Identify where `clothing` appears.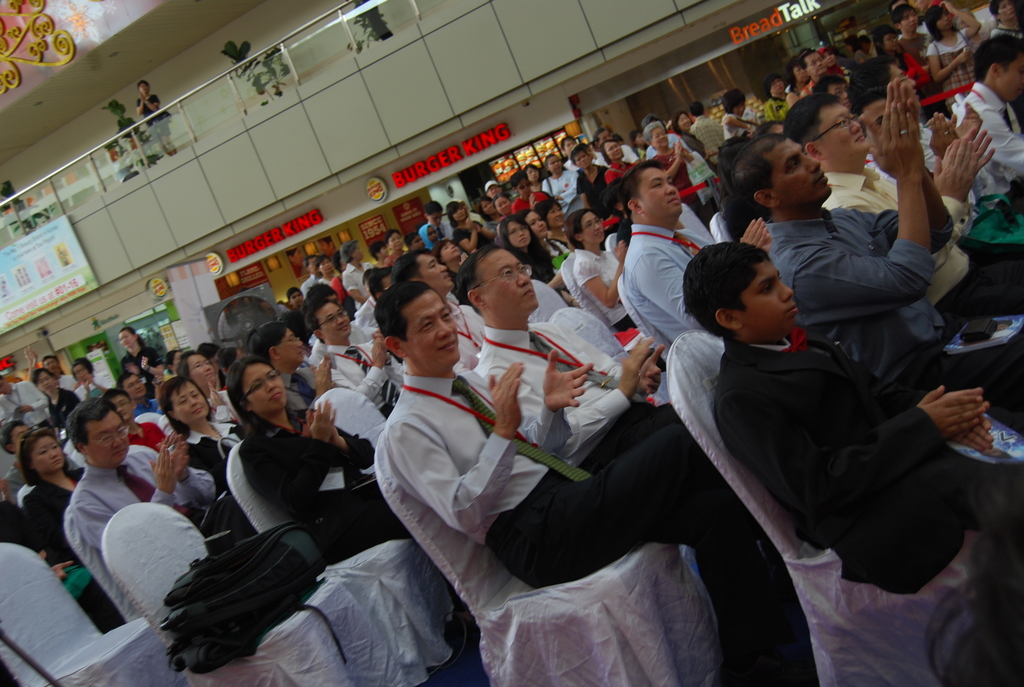
Appears at 238, 420, 424, 560.
